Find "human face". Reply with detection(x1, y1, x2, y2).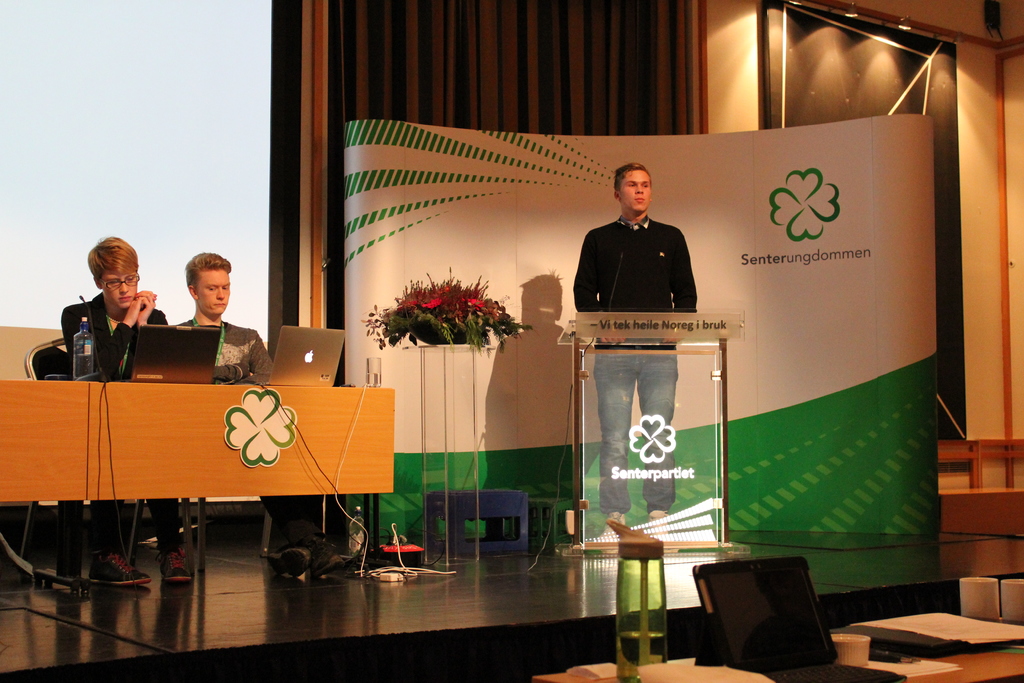
detection(94, 274, 144, 307).
